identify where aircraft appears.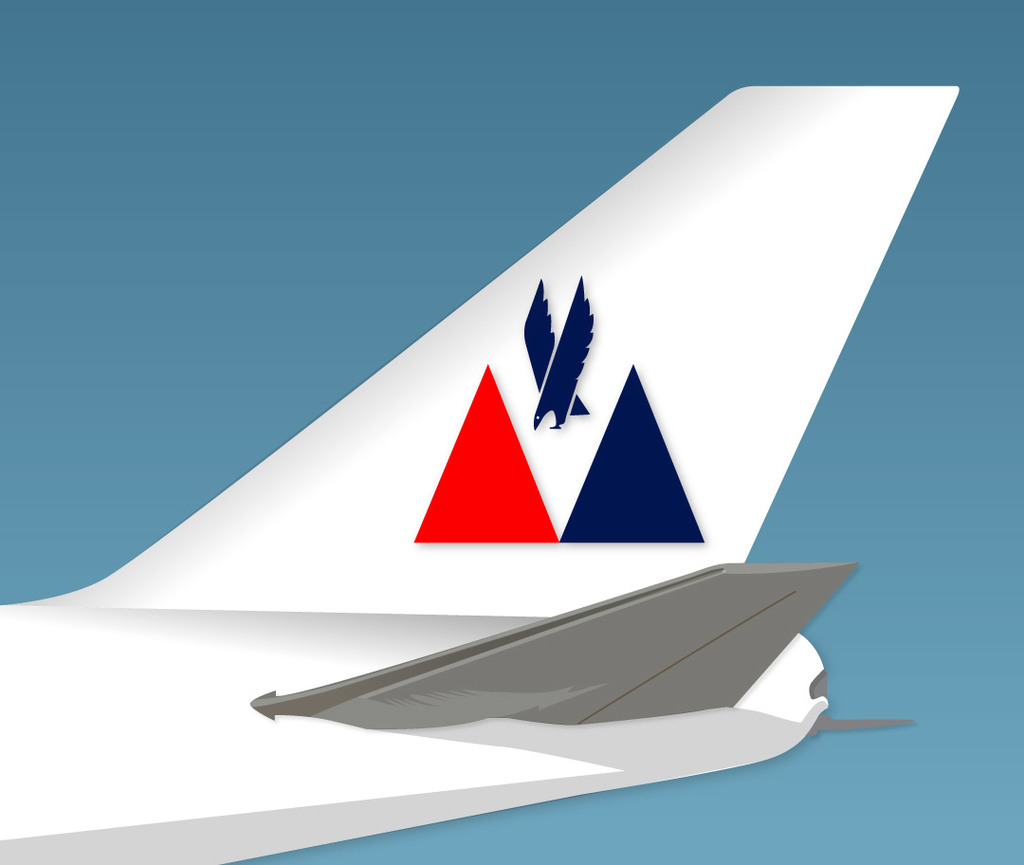
Appears at <box>0,83,963,864</box>.
